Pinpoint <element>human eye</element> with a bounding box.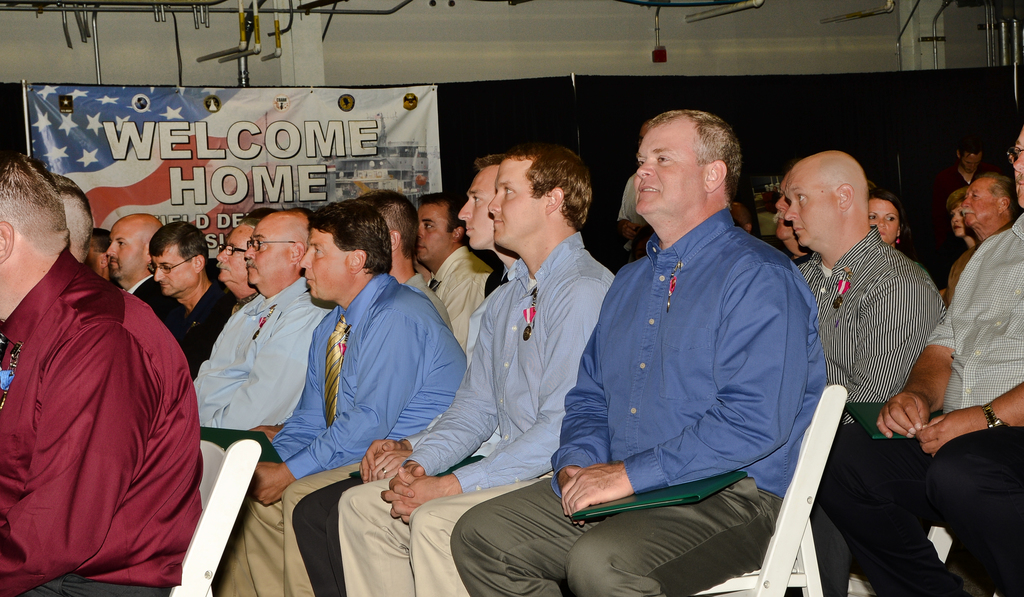
[left=256, top=239, right=264, bottom=247].
